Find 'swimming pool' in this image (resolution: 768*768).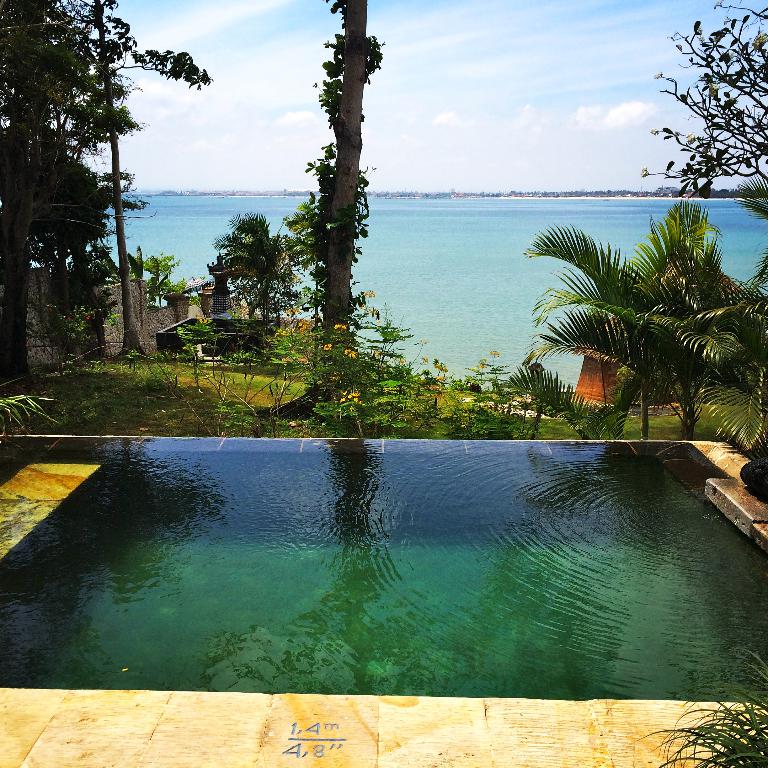
{"x1": 0, "y1": 435, "x2": 767, "y2": 701}.
